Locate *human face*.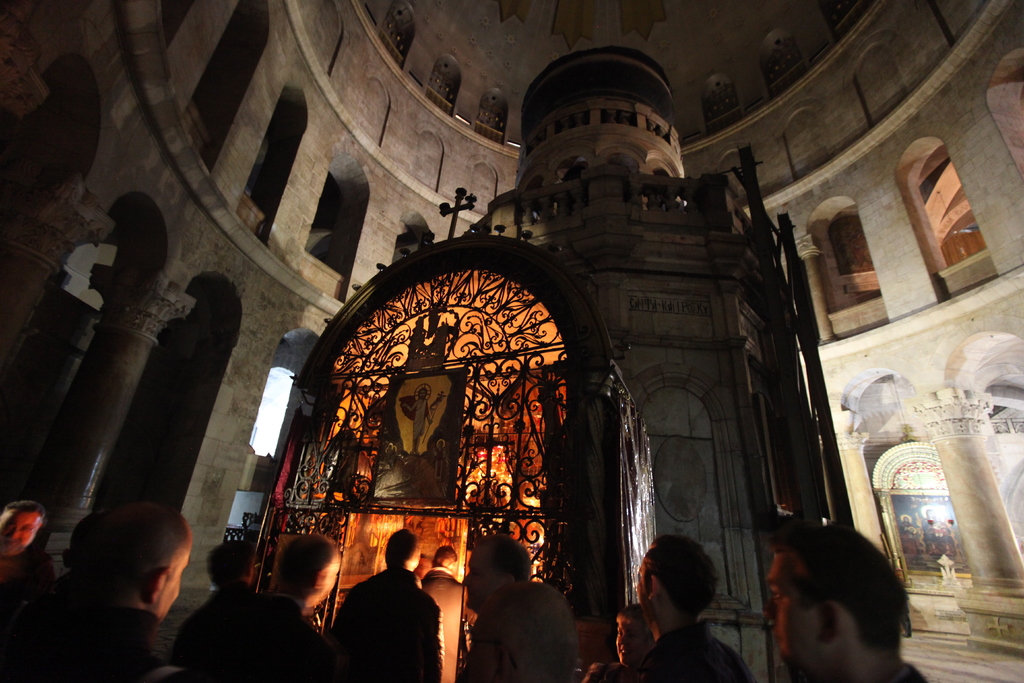
Bounding box: (320,551,341,604).
